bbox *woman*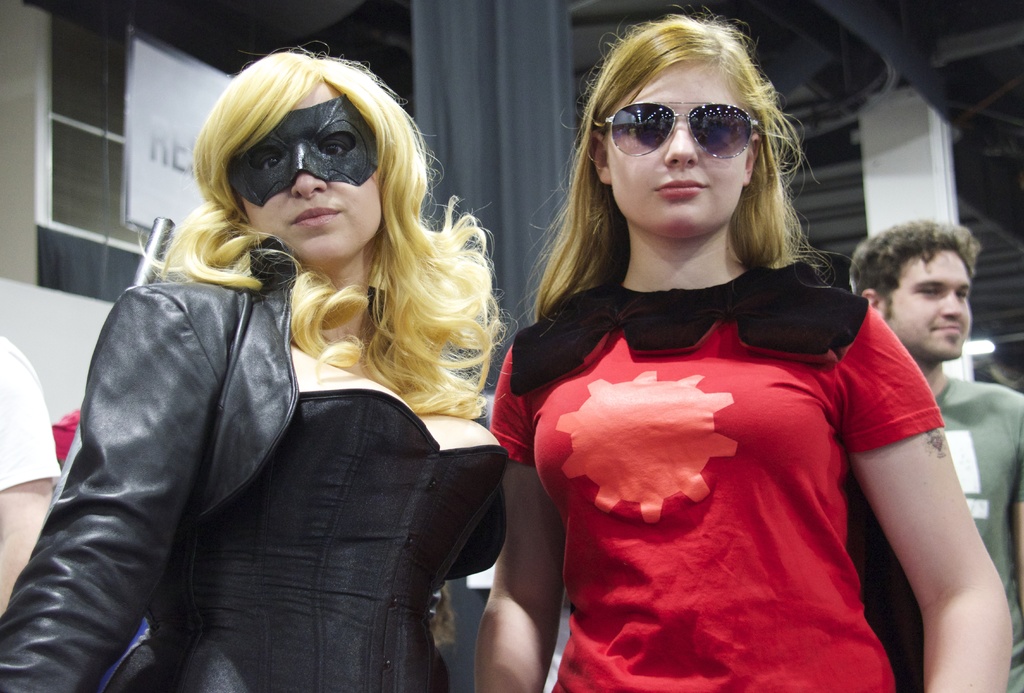
[27,38,545,692]
